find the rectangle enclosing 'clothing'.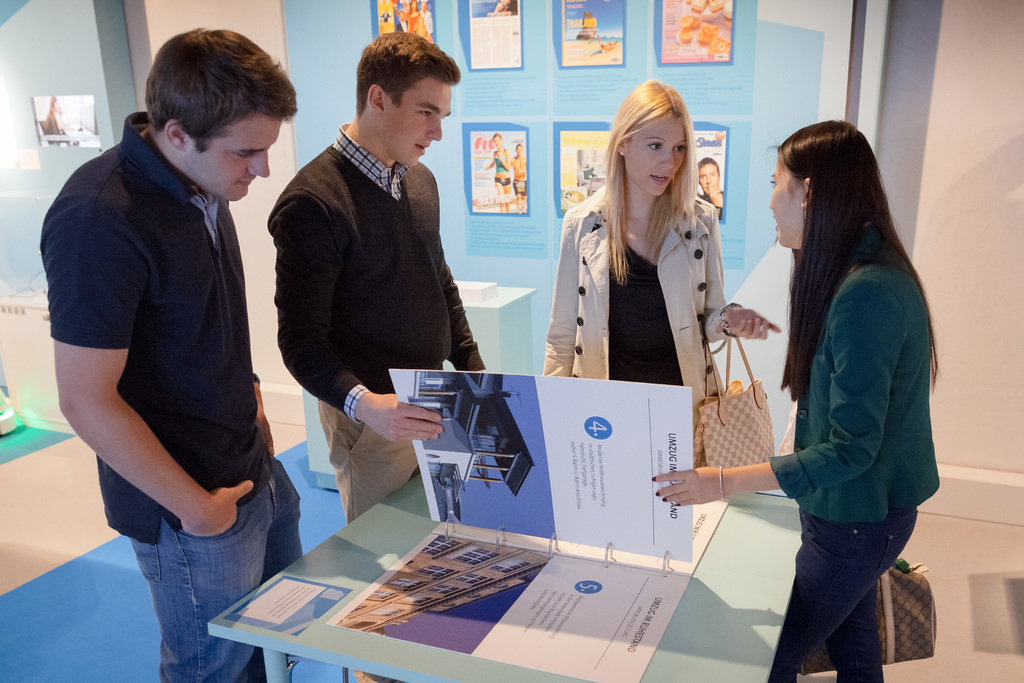
l=268, t=119, r=483, b=525.
